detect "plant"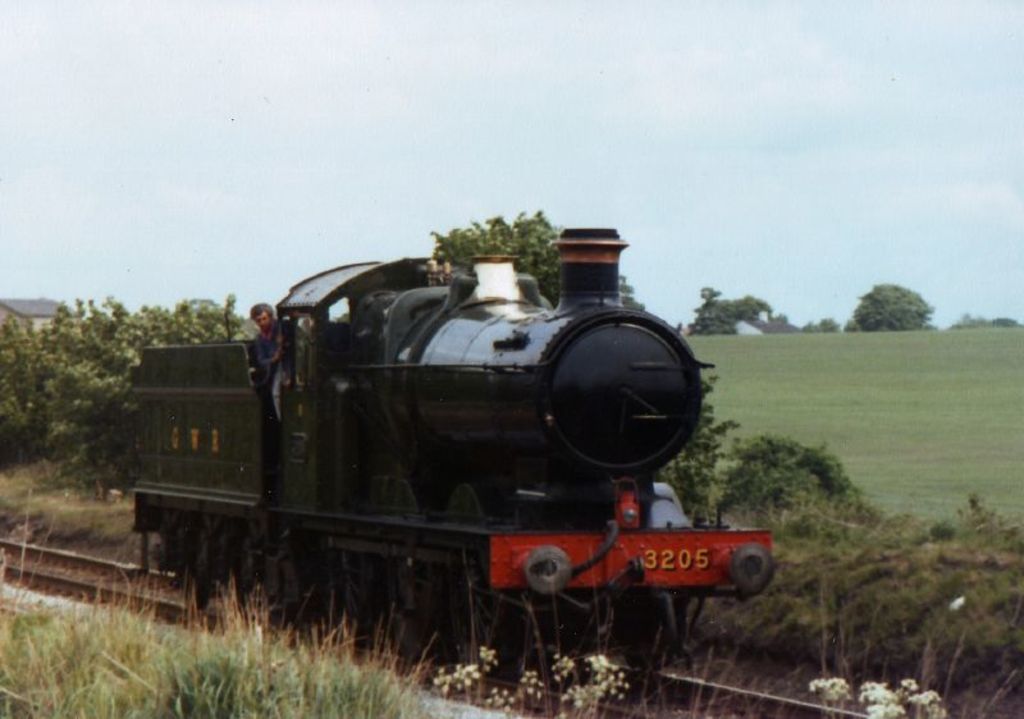
{"left": 721, "top": 422, "right": 870, "bottom": 528}
